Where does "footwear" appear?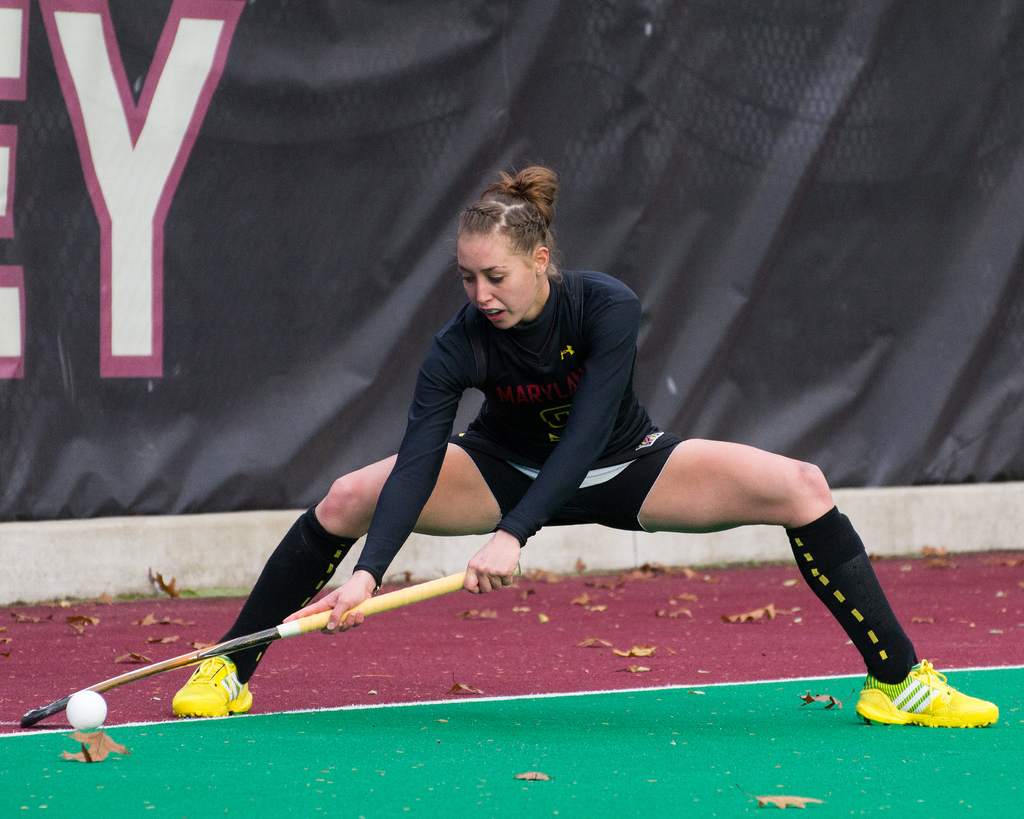
Appears at box(848, 661, 997, 731).
